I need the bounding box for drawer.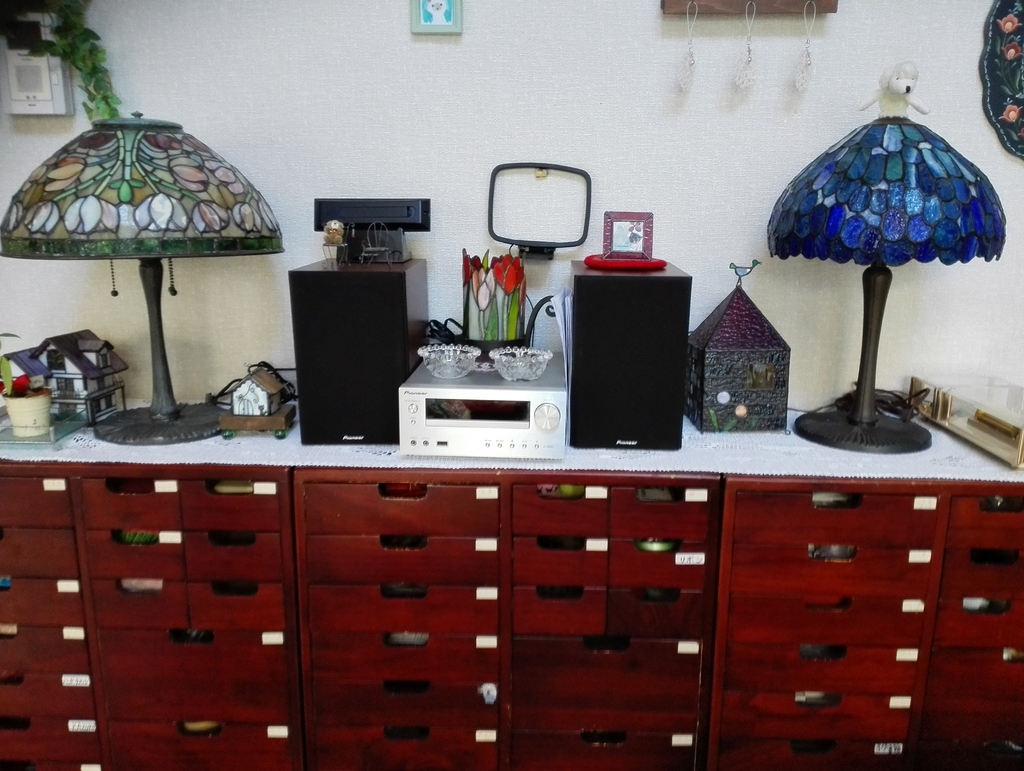
Here it is: (185, 530, 278, 582).
